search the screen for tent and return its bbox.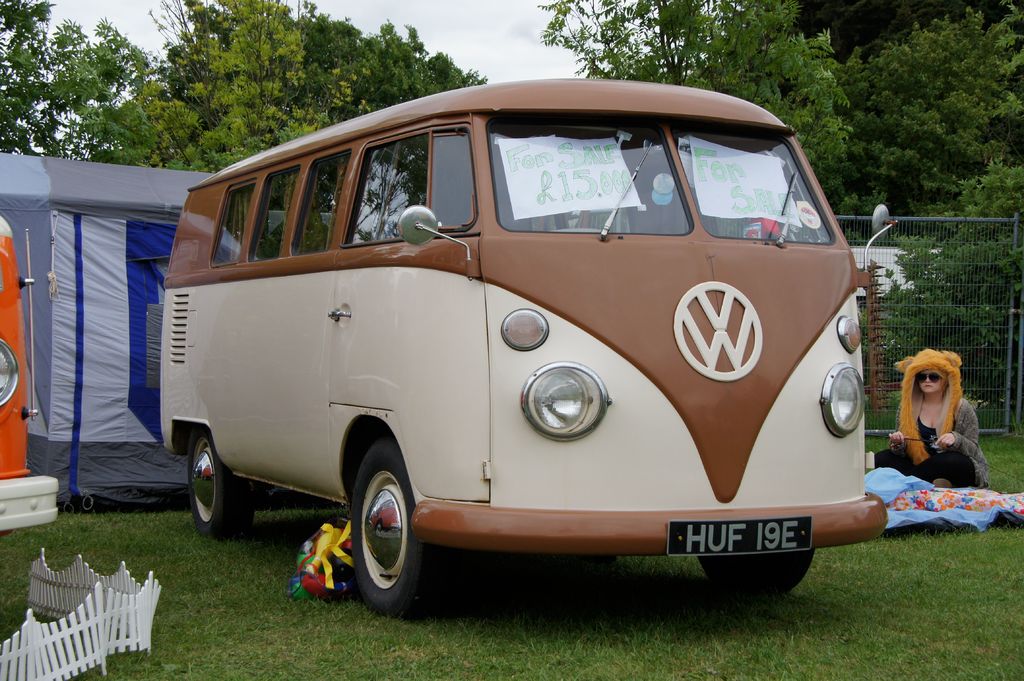
Found: 9,132,186,540.
